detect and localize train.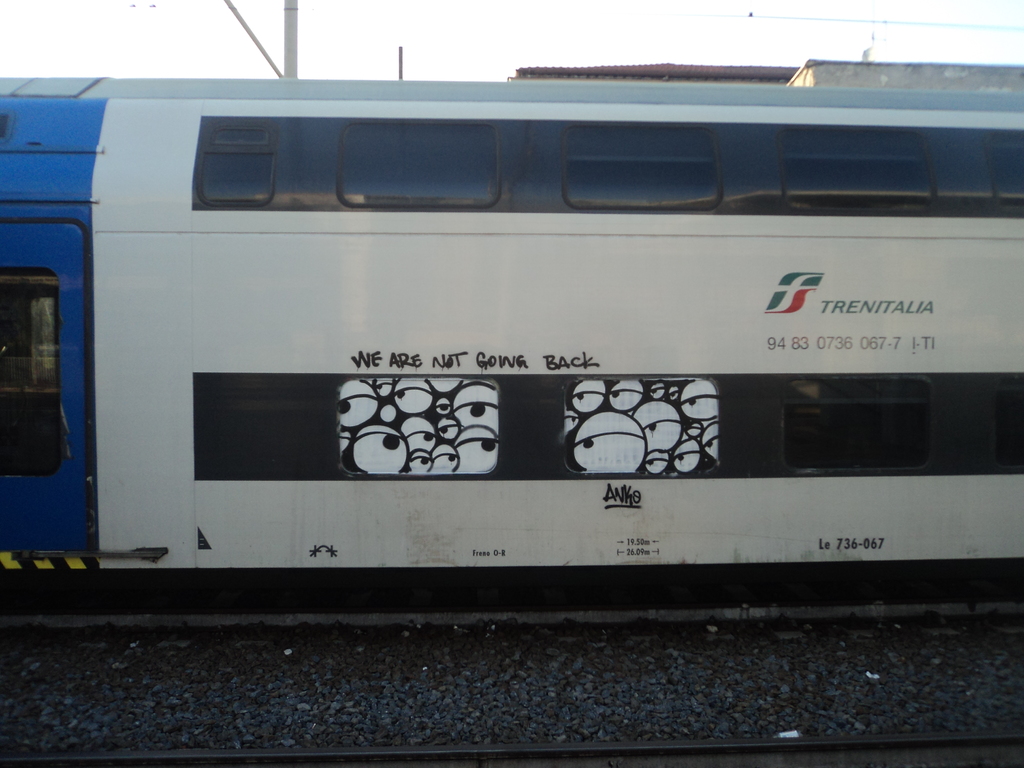
Localized at box=[0, 58, 1023, 611].
